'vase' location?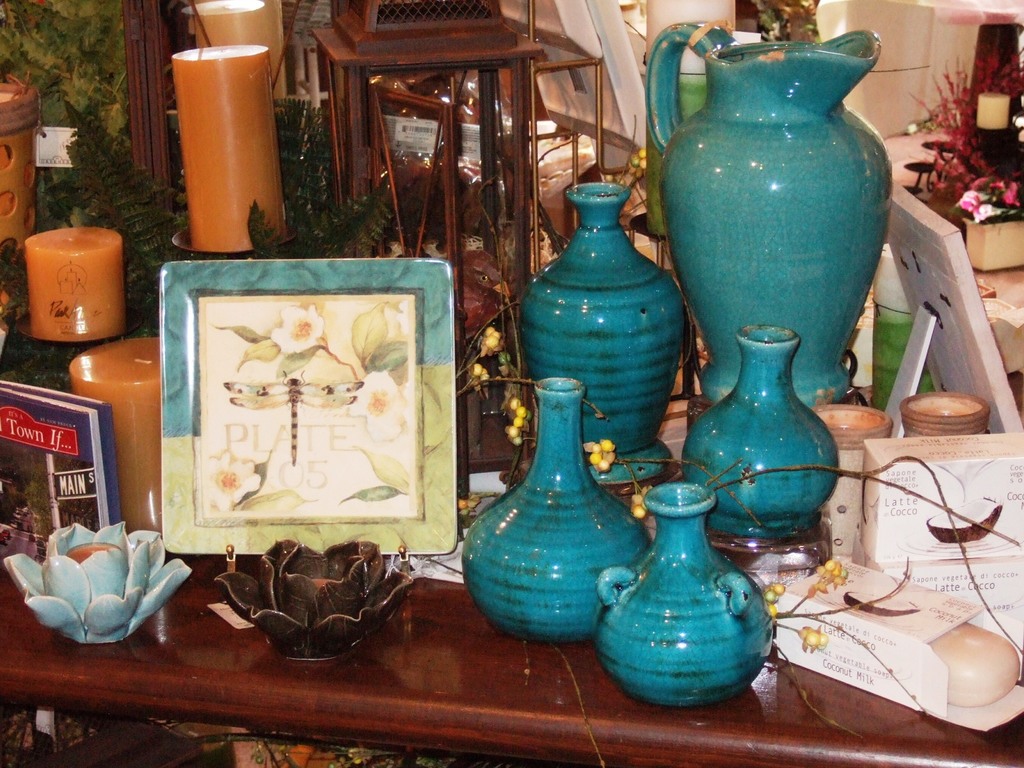
Rect(464, 372, 657, 646)
